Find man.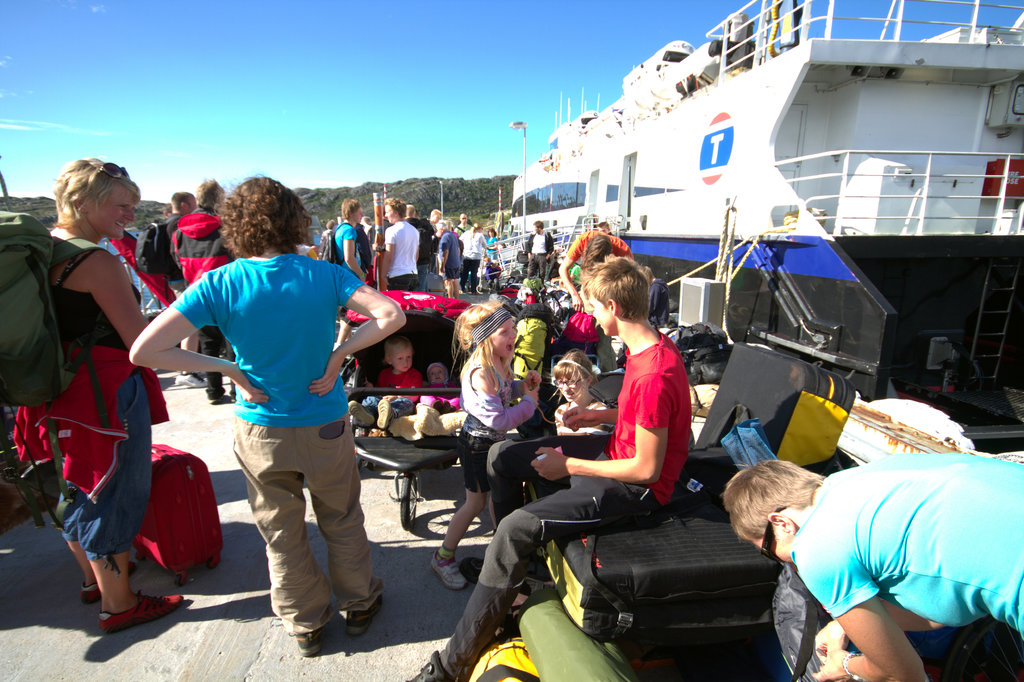
559,221,636,312.
